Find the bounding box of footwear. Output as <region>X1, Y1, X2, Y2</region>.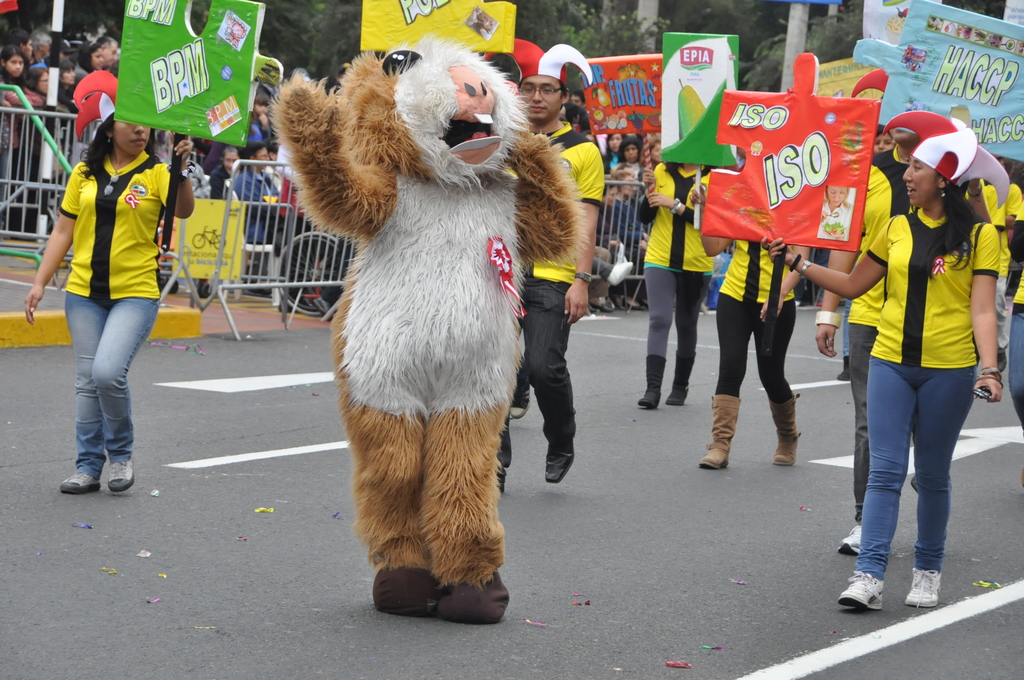
<region>836, 572, 882, 611</region>.
